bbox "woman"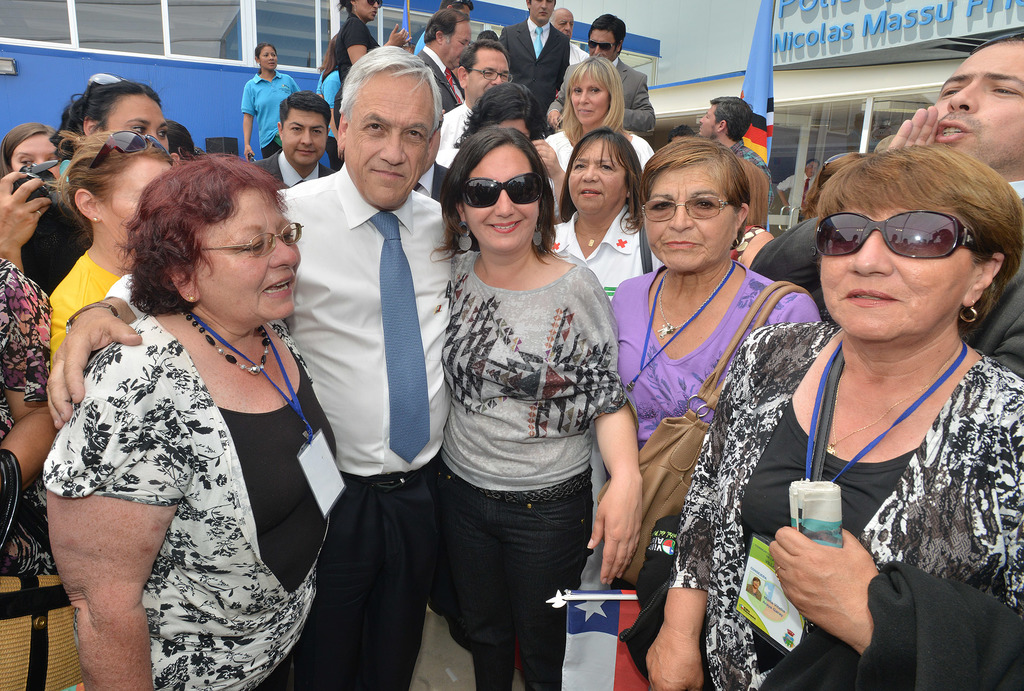
547/125/668/315
